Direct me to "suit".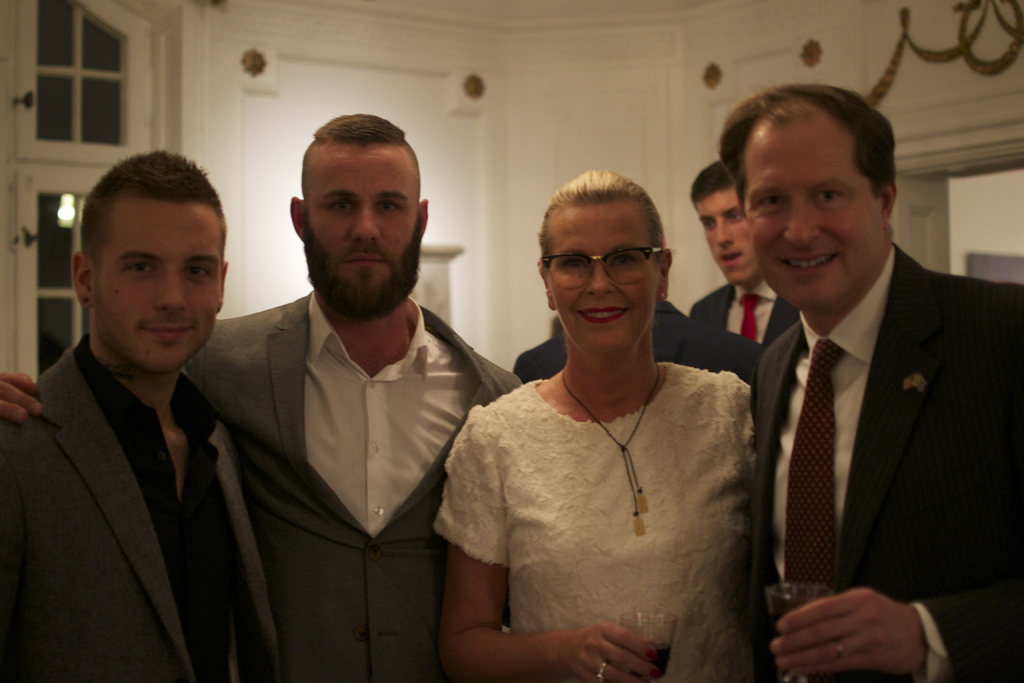
Direction: box=[689, 284, 802, 347].
